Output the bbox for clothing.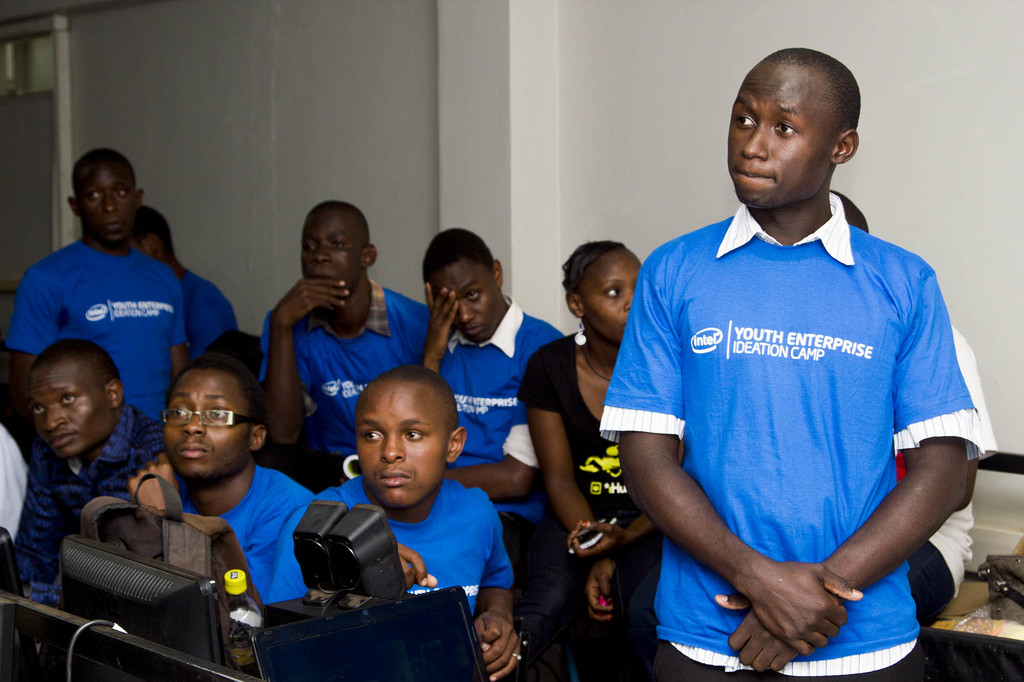
locate(435, 303, 552, 554).
